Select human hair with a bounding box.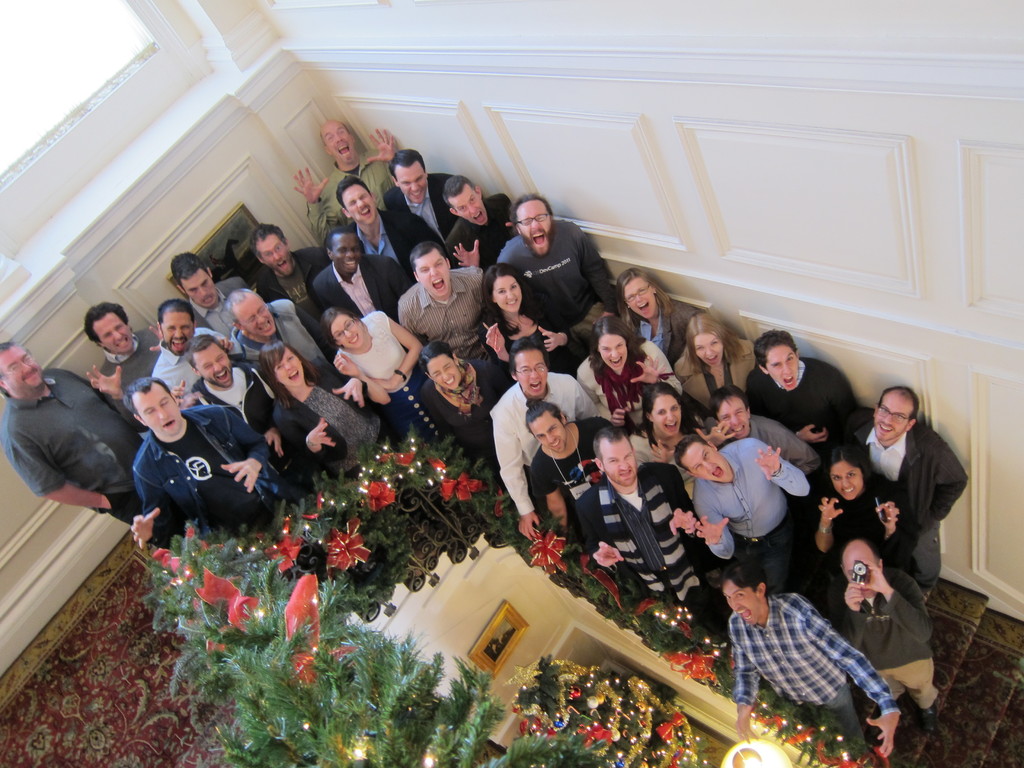
select_region(337, 177, 371, 205).
